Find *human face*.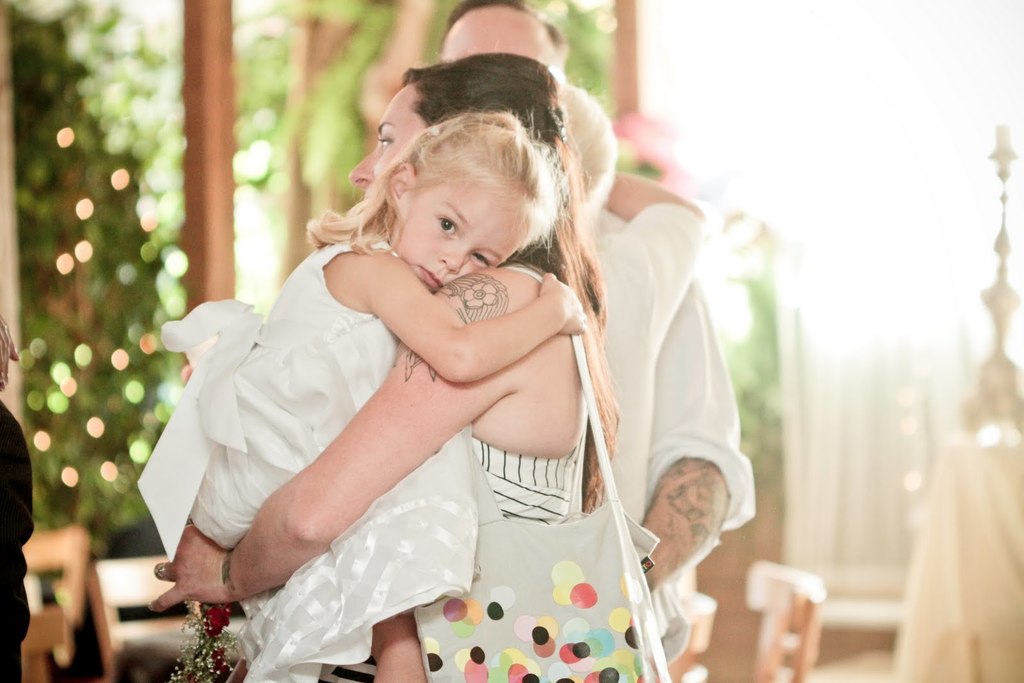
bbox=[442, 4, 555, 70].
